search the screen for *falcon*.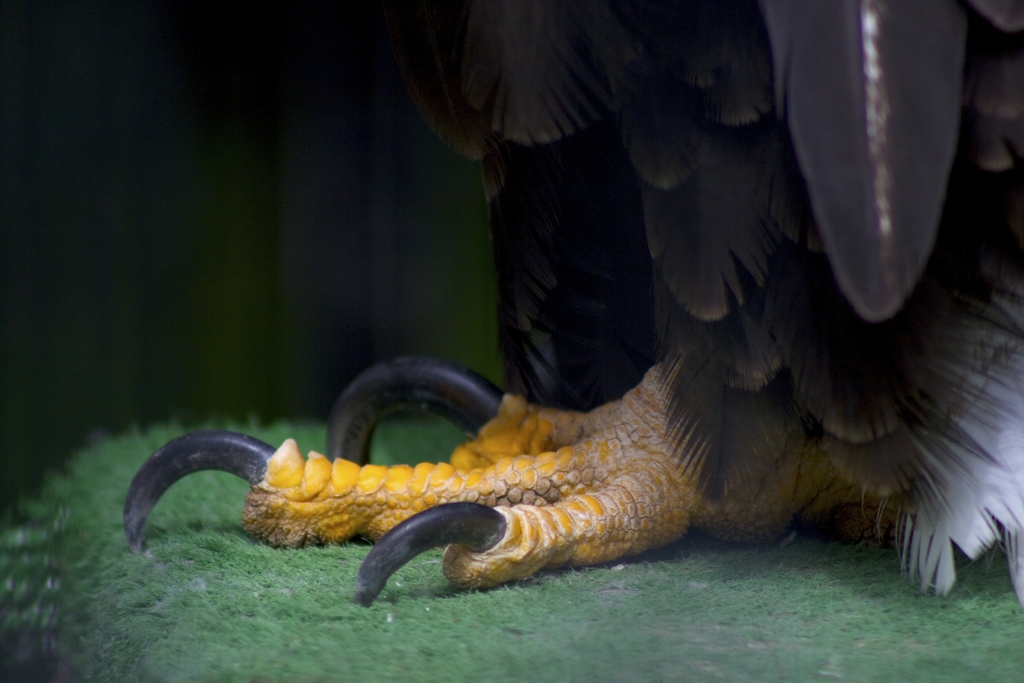
Found at x1=123 y1=0 x2=1023 y2=606.
